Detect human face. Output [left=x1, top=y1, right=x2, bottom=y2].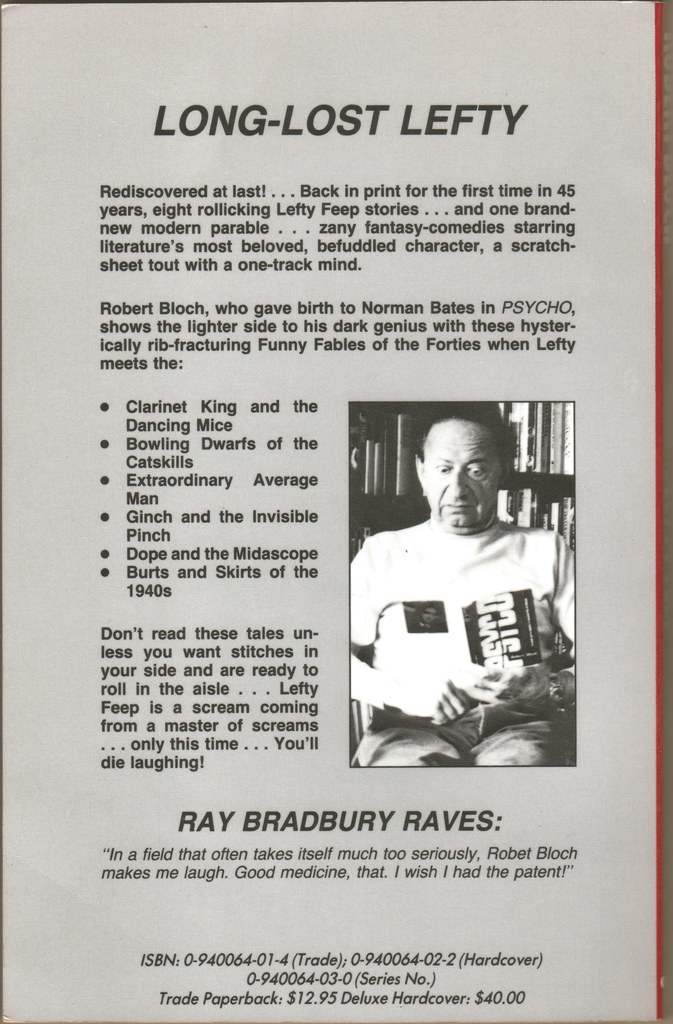
[left=424, top=416, right=504, bottom=521].
